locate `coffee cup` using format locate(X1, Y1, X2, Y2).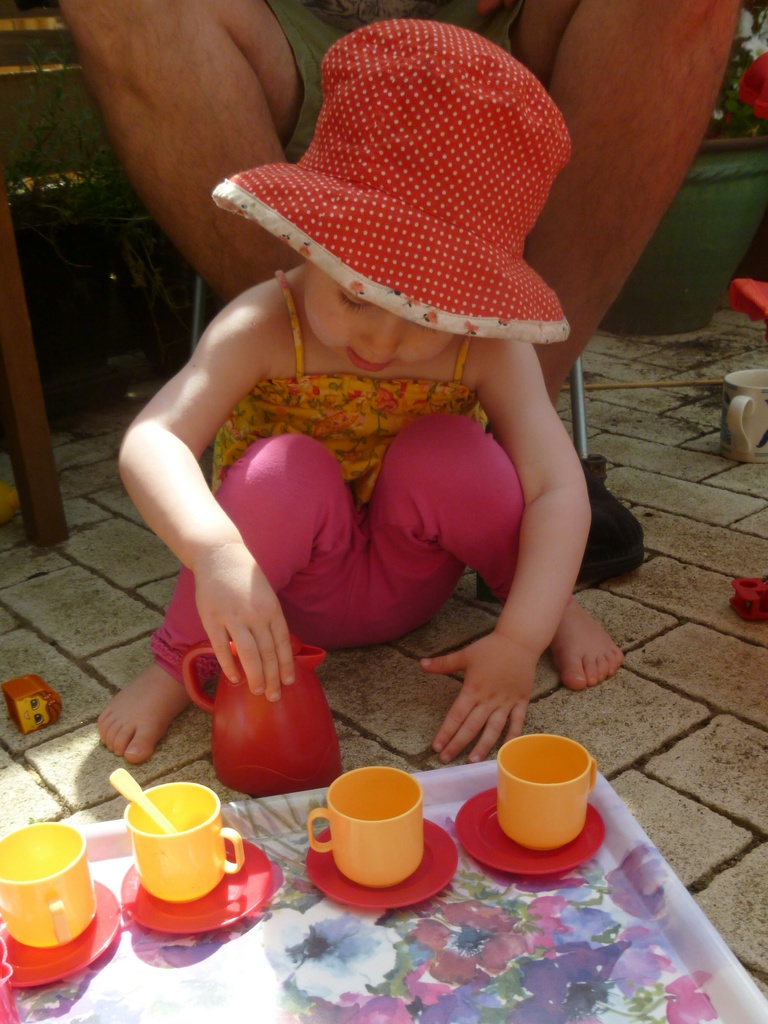
locate(303, 765, 422, 889).
